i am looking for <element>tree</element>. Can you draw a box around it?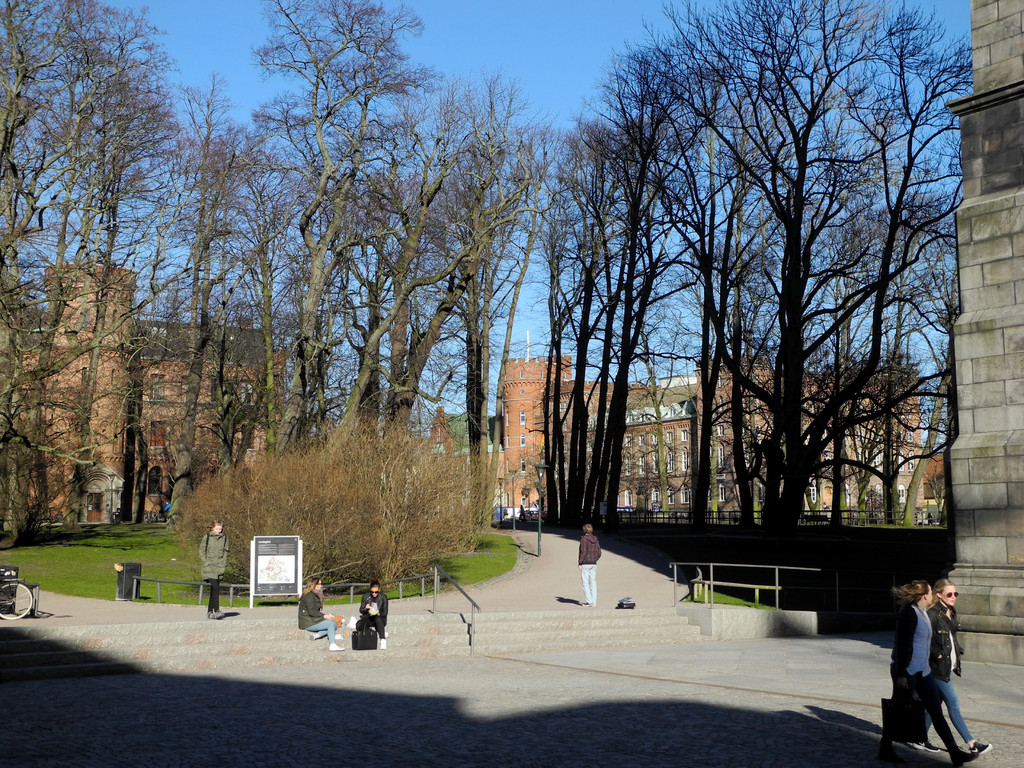
Sure, the bounding box is [left=806, top=348, right=932, bottom=530].
